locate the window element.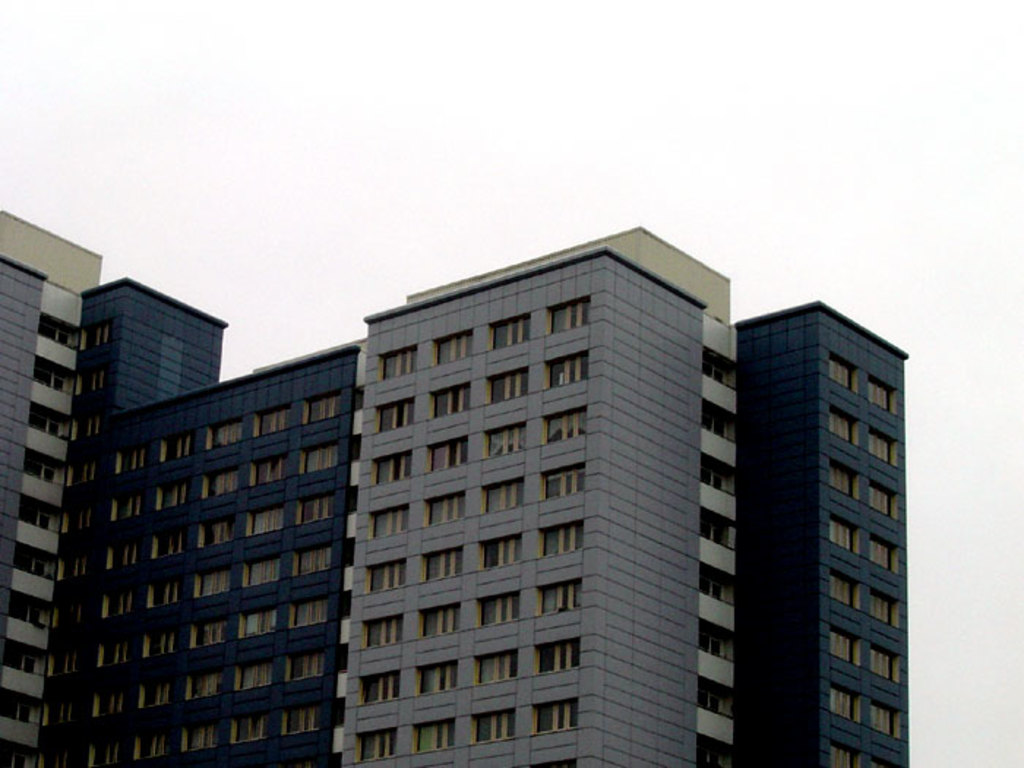
Element bbox: left=497, top=306, right=532, bottom=347.
